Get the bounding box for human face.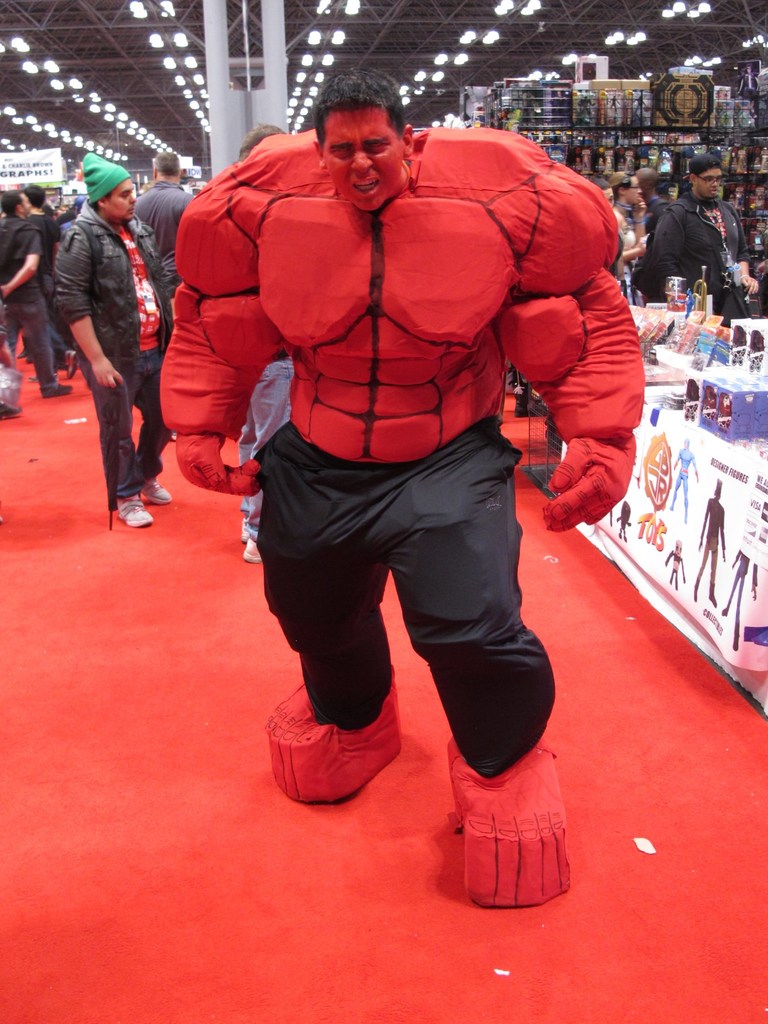
(x1=697, y1=162, x2=722, y2=199).
